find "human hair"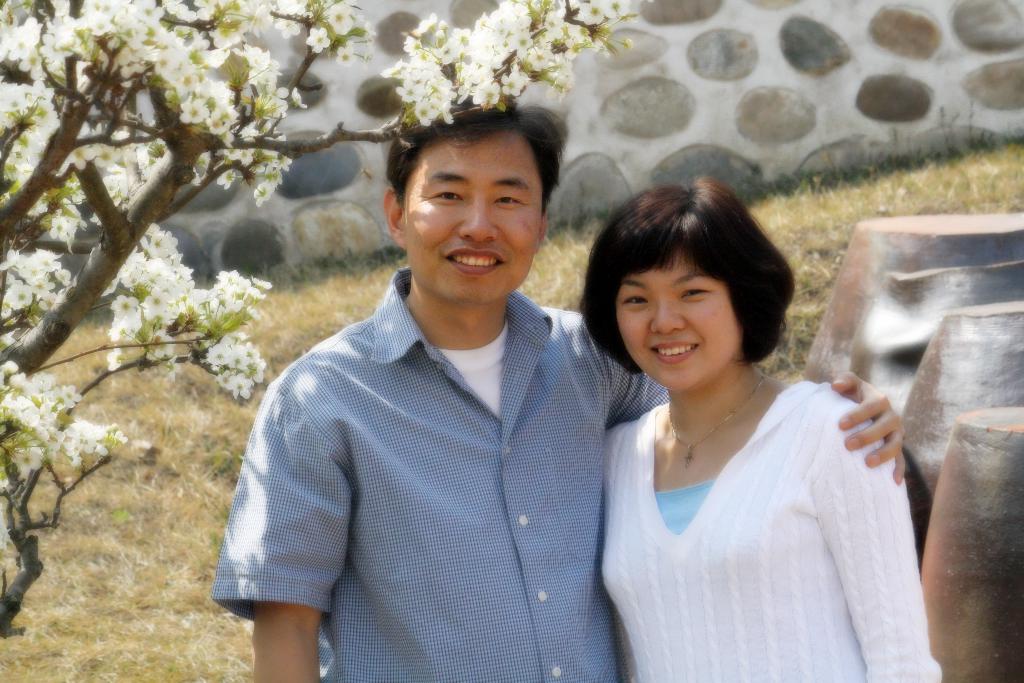
[x1=384, y1=76, x2=569, y2=197]
